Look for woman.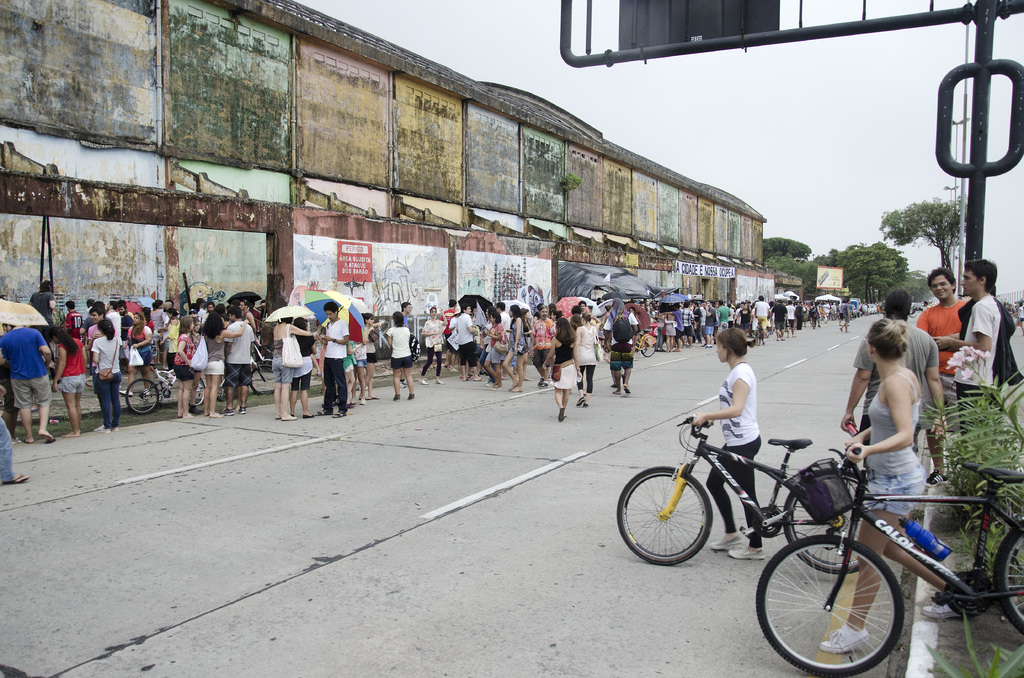
Found: detection(566, 303, 580, 323).
